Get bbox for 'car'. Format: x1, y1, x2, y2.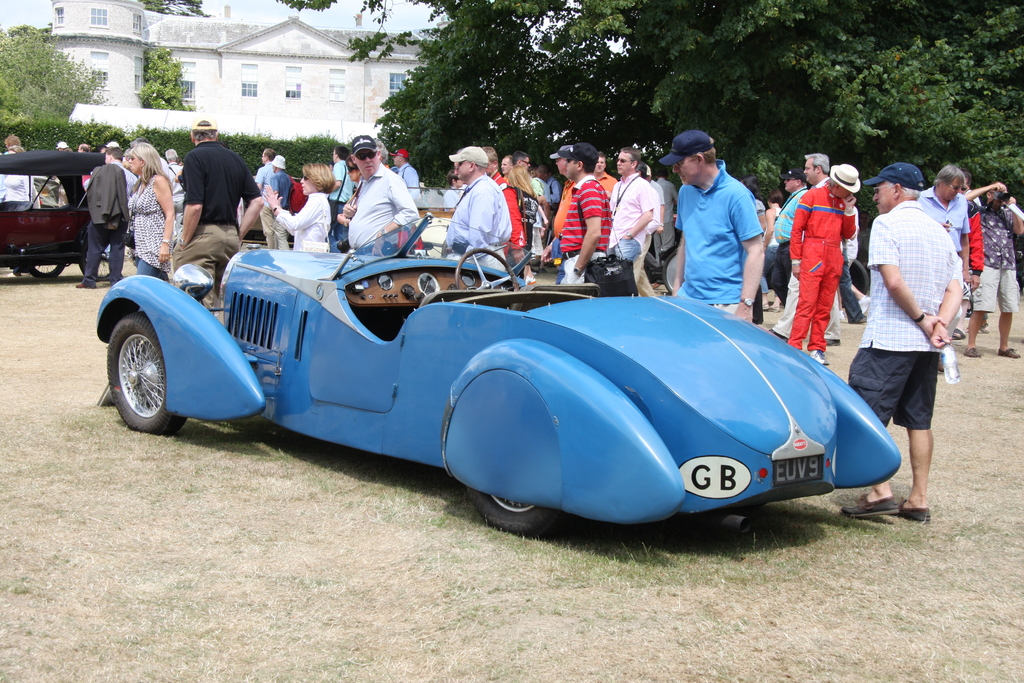
111, 232, 900, 538.
